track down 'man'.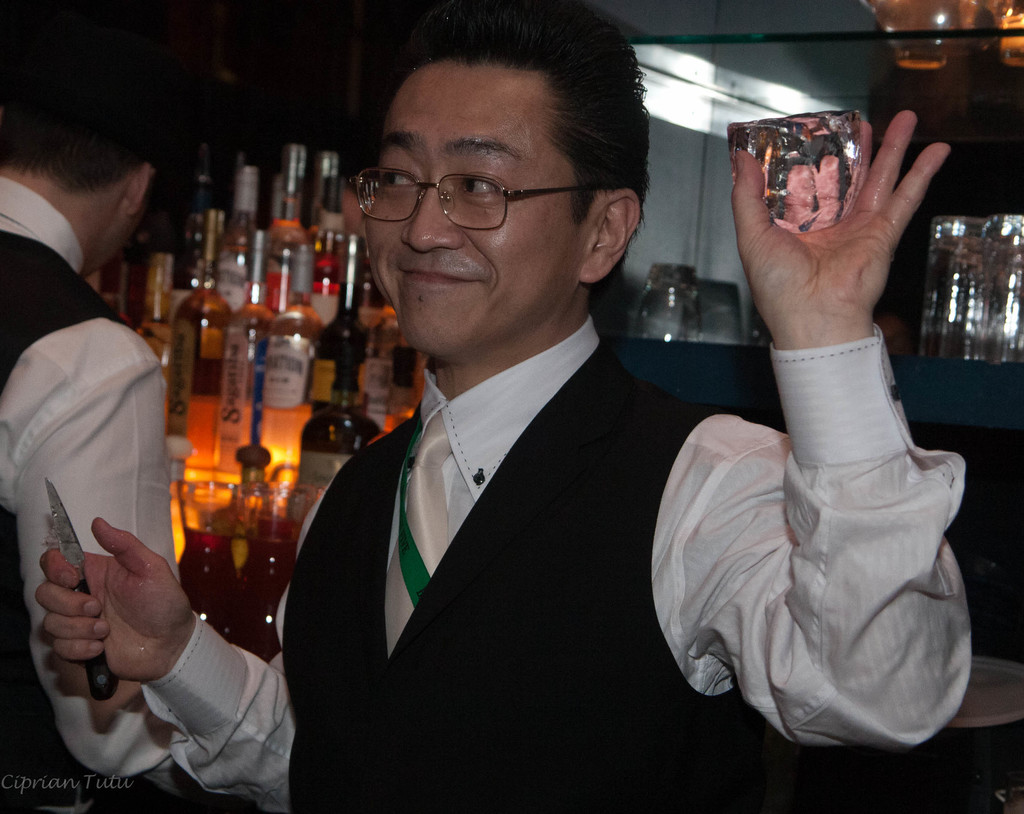
Tracked to Rect(0, 8, 185, 796).
